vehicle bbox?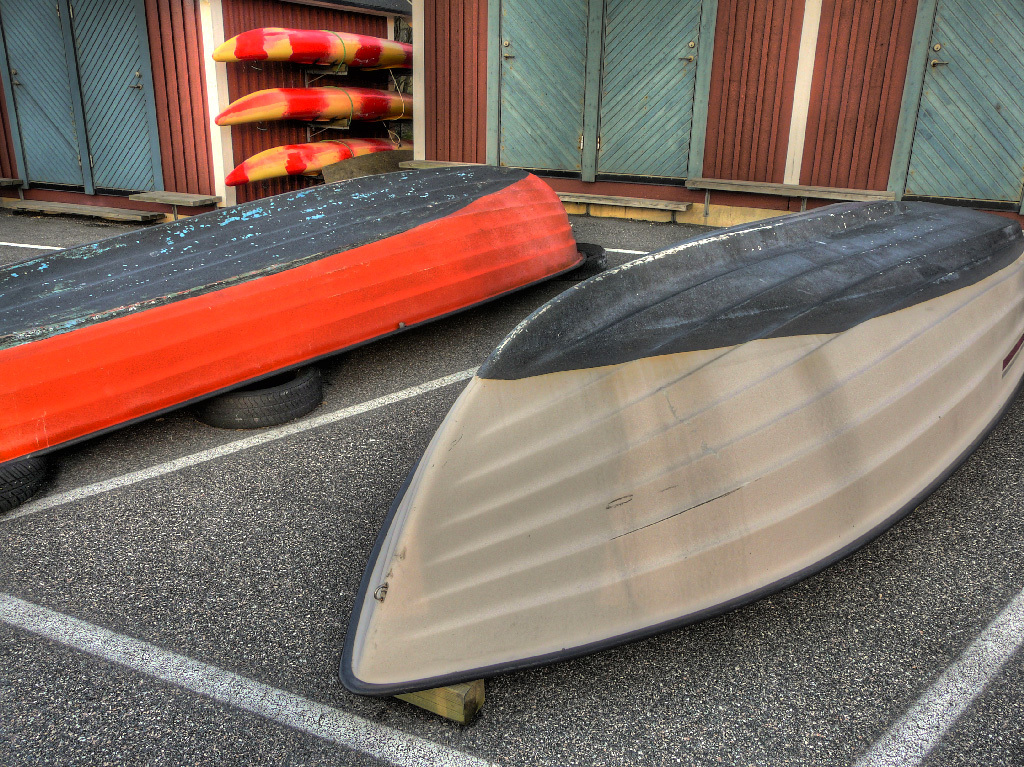
pyautogui.locateOnScreen(337, 191, 1023, 698)
